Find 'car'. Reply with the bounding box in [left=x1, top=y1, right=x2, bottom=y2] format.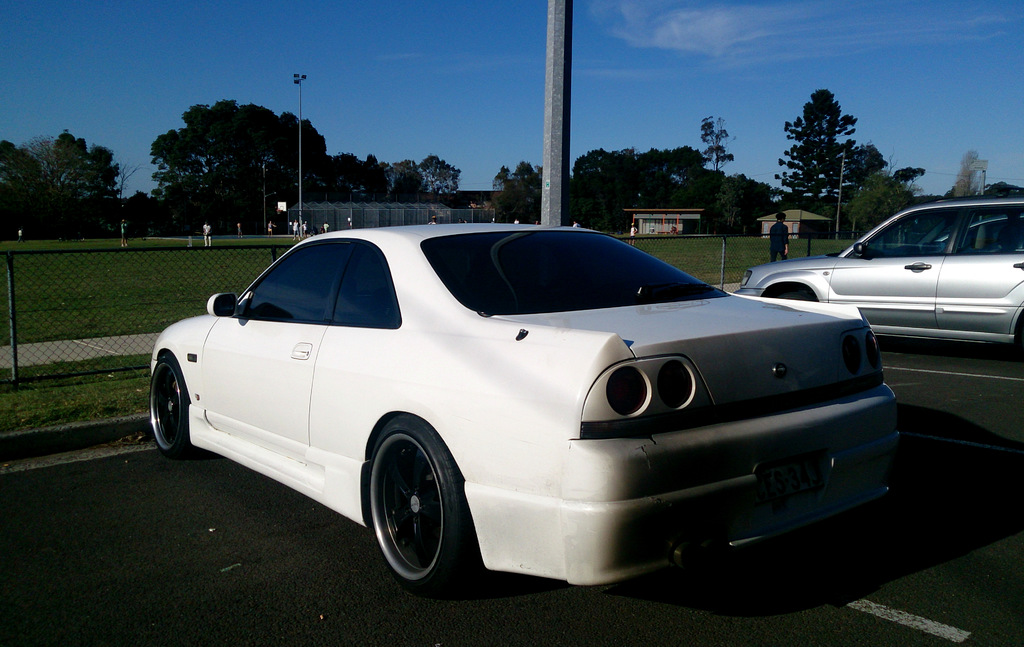
[left=735, top=198, right=1023, bottom=364].
